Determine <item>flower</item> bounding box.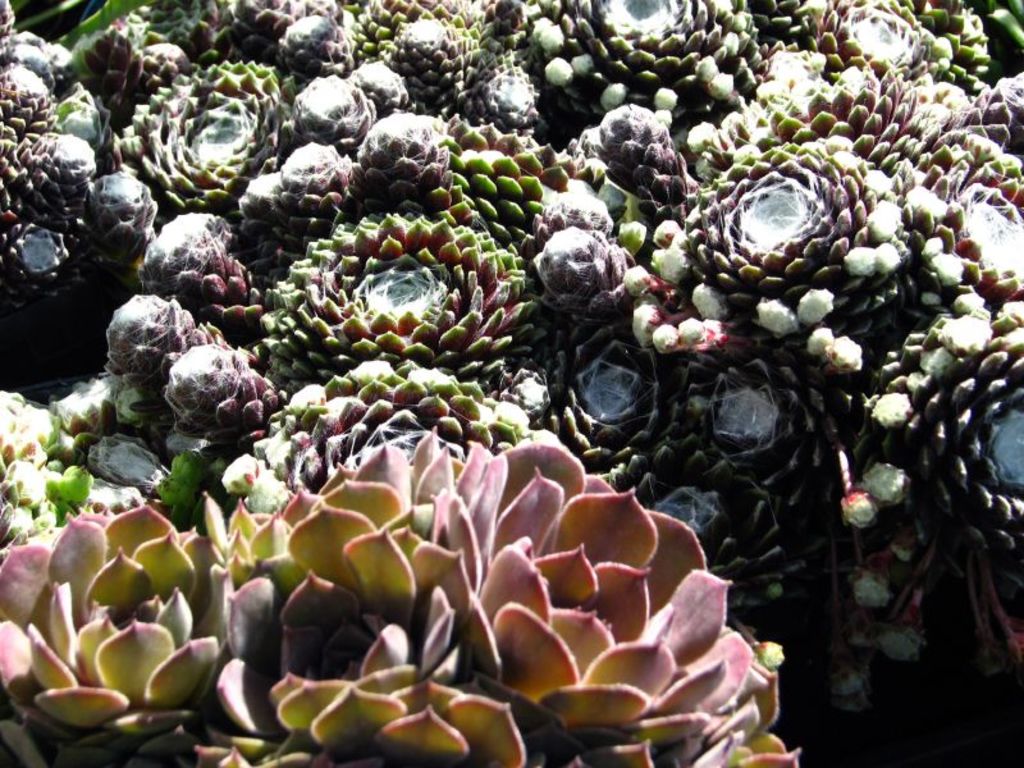
Determined: [260,209,539,379].
